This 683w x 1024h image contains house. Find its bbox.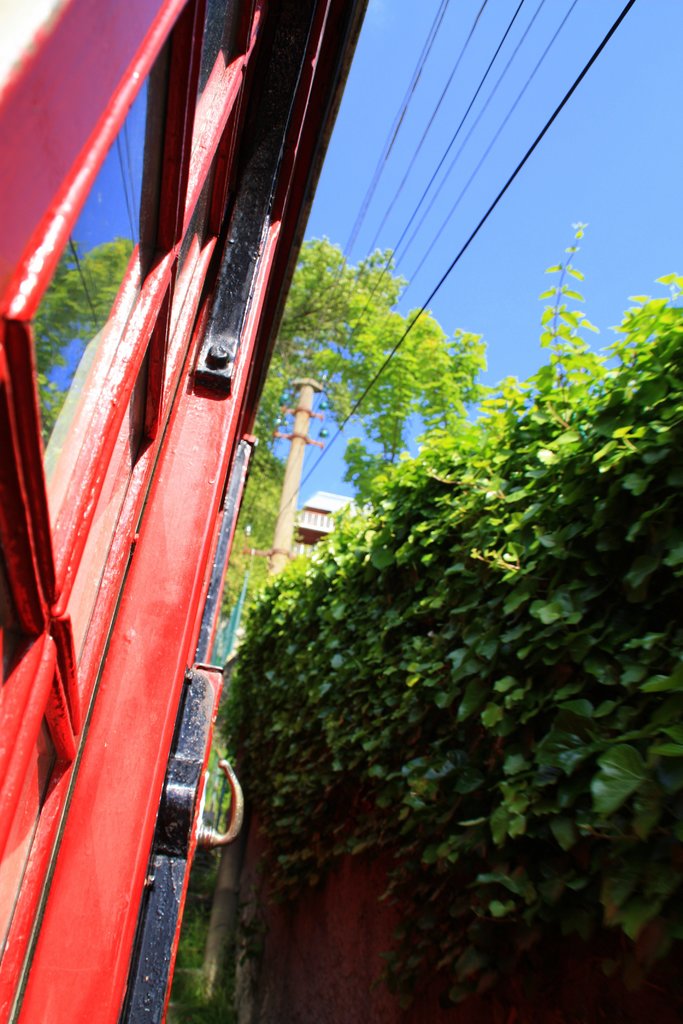
1 0 372 1023.
